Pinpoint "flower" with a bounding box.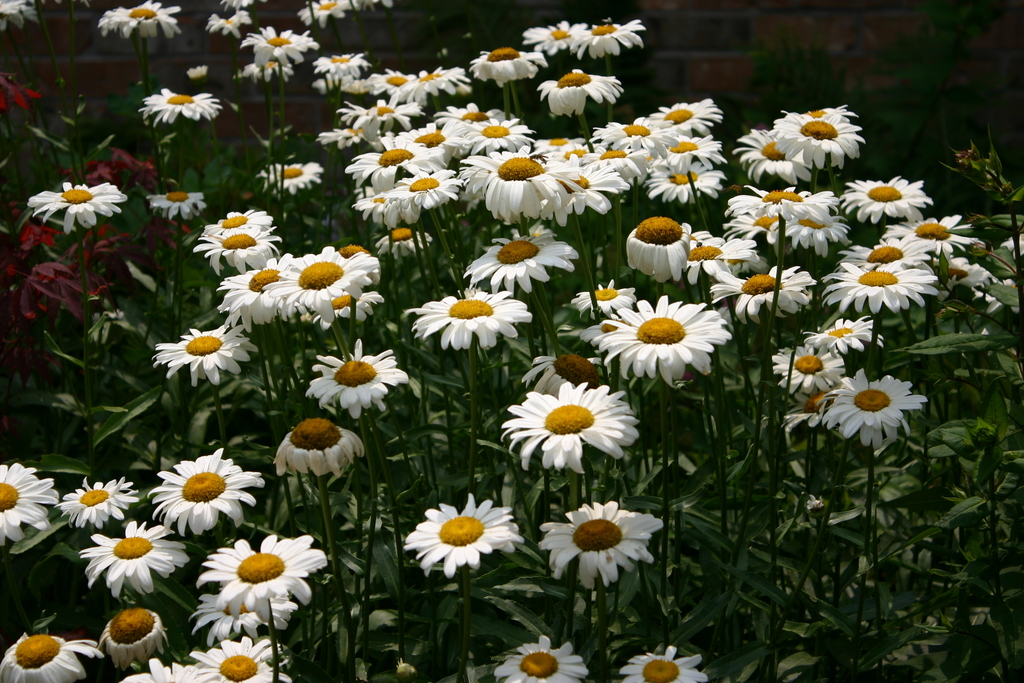
(390,97,543,148).
